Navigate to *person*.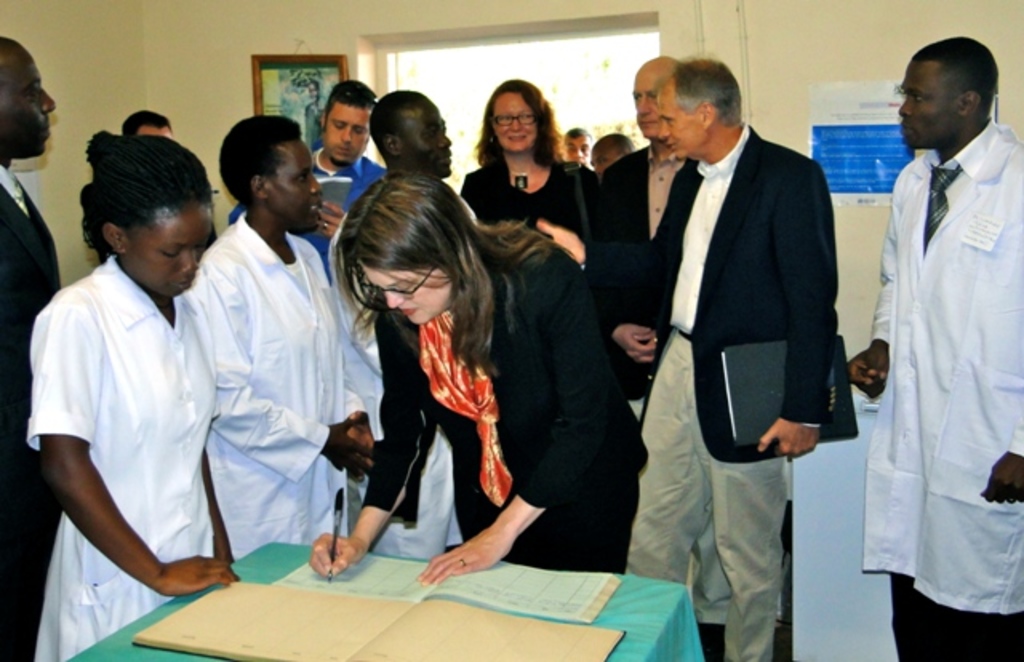
Navigation target: <region>859, 22, 1016, 661</region>.
